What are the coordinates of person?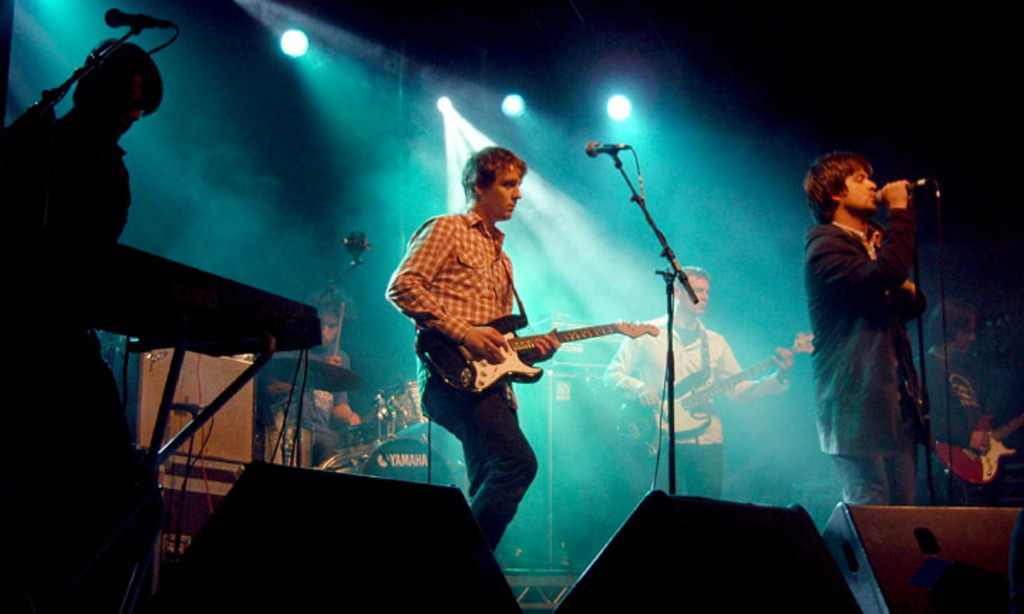
(left=805, top=145, right=933, bottom=520).
